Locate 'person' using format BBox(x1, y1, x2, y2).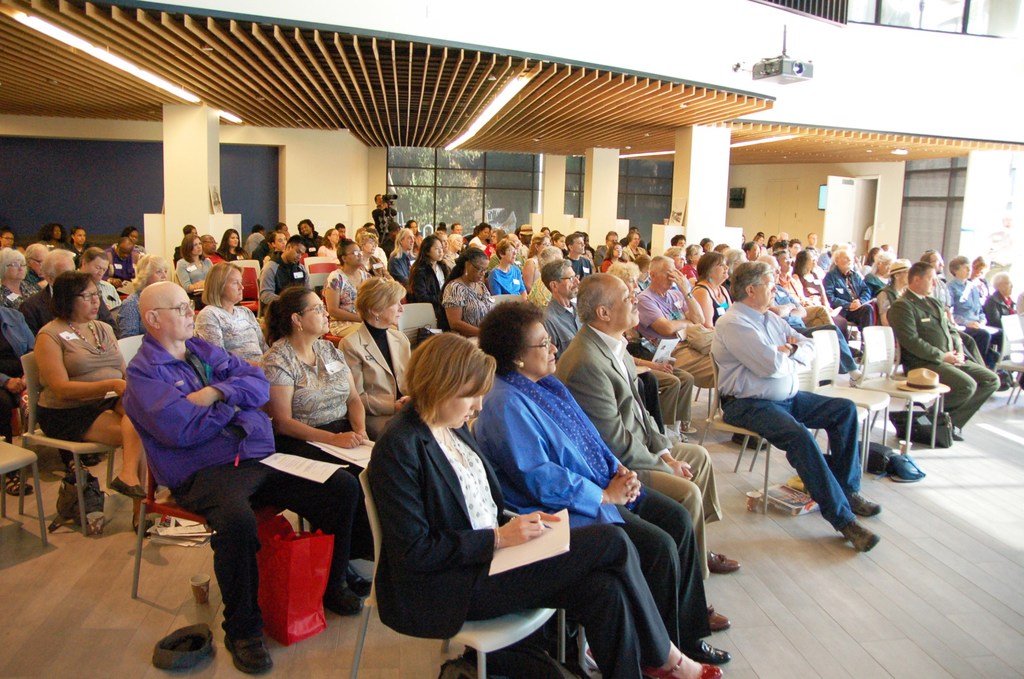
BBox(706, 258, 879, 552).
